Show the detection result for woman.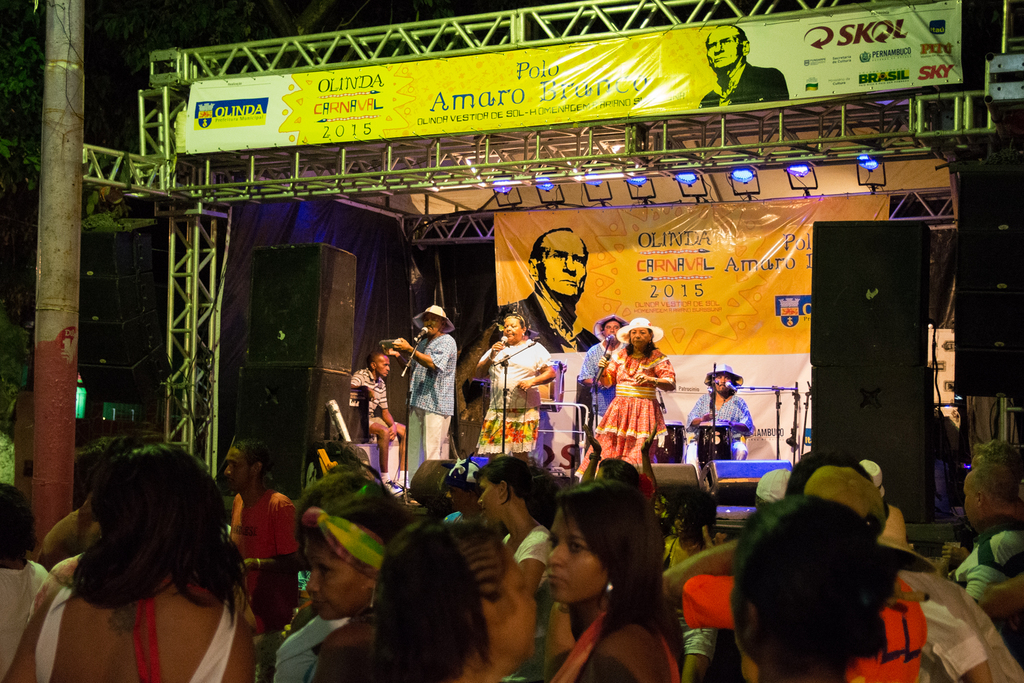
[x1=469, y1=317, x2=560, y2=468].
